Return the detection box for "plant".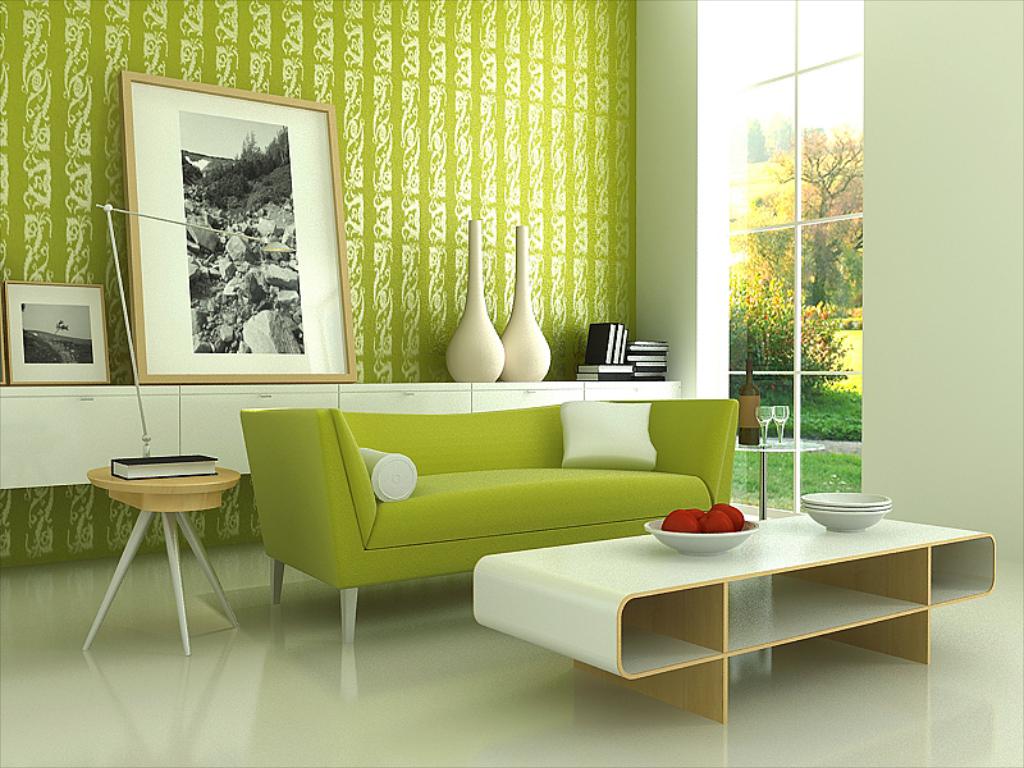
Rect(732, 291, 855, 387).
